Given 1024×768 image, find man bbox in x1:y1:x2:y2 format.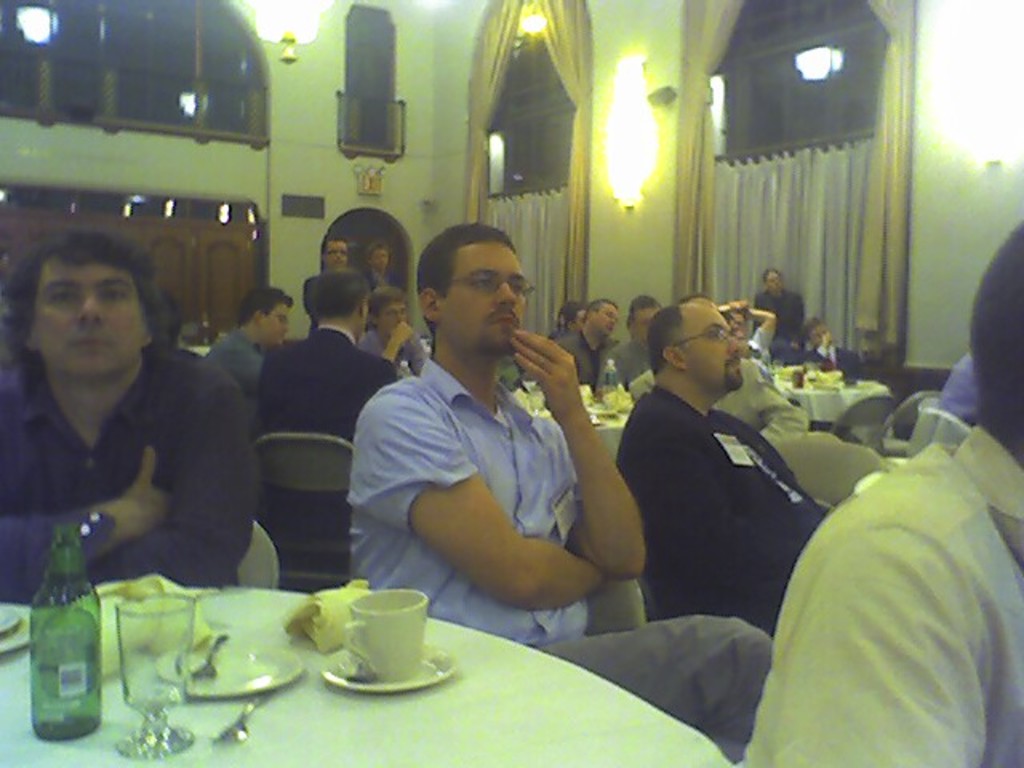
0:232:264:582.
